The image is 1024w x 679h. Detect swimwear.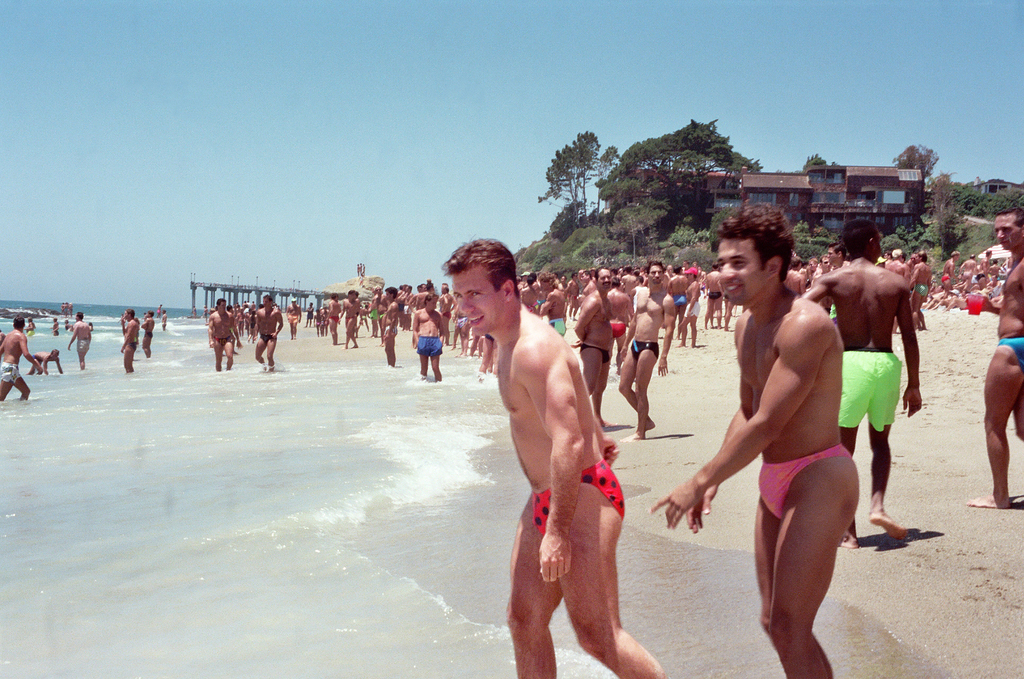
Detection: box(257, 327, 277, 345).
